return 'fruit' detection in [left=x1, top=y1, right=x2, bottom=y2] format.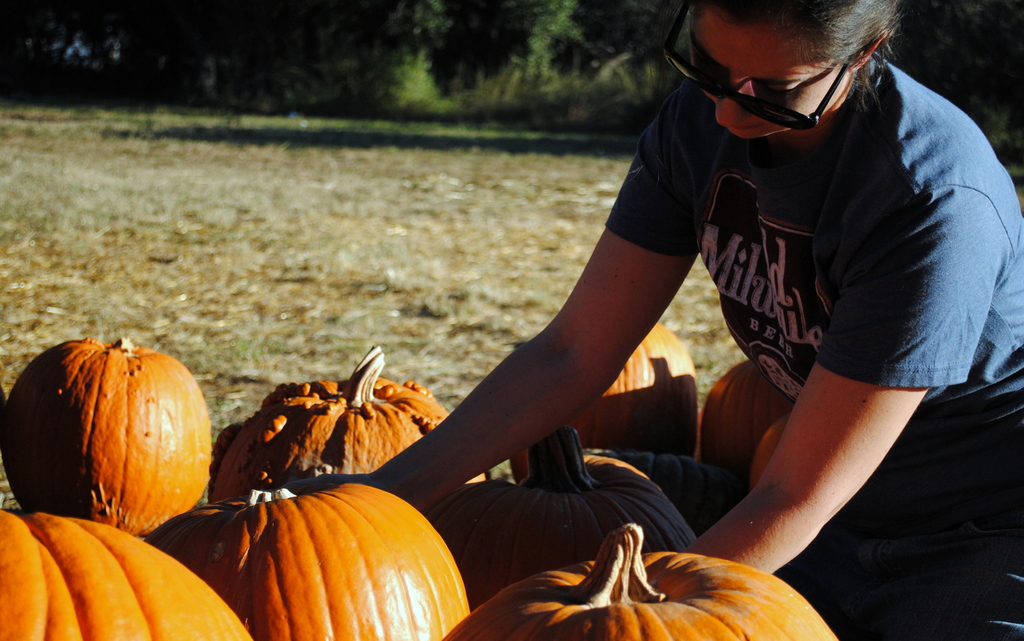
[left=698, top=357, right=792, bottom=487].
